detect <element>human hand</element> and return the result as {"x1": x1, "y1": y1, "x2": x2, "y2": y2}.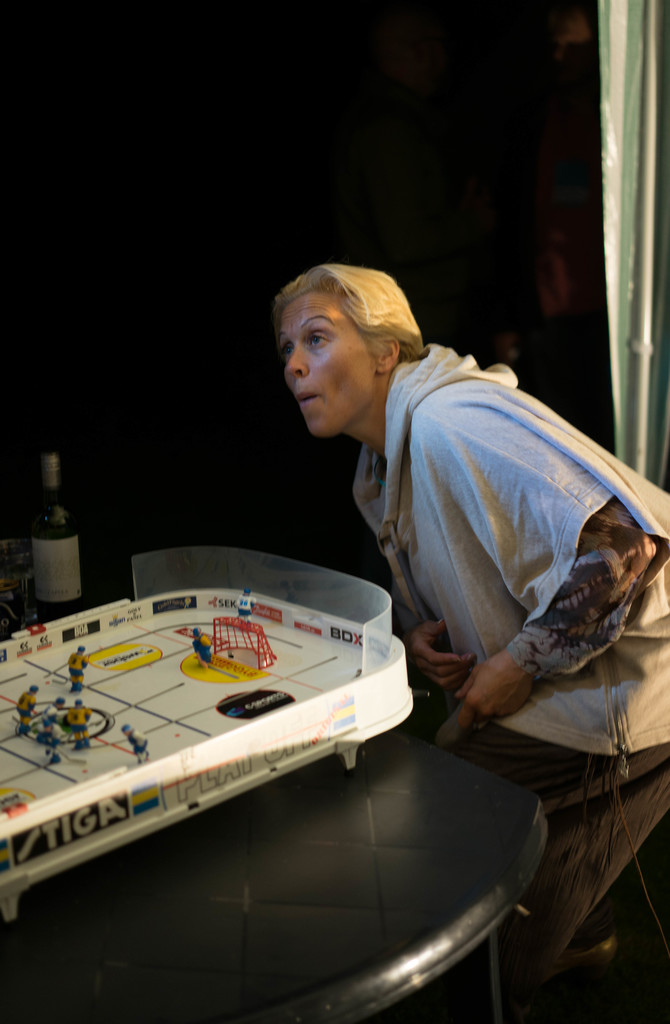
{"x1": 459, "y1": 644, "x2": 556, "y2": 732}.
